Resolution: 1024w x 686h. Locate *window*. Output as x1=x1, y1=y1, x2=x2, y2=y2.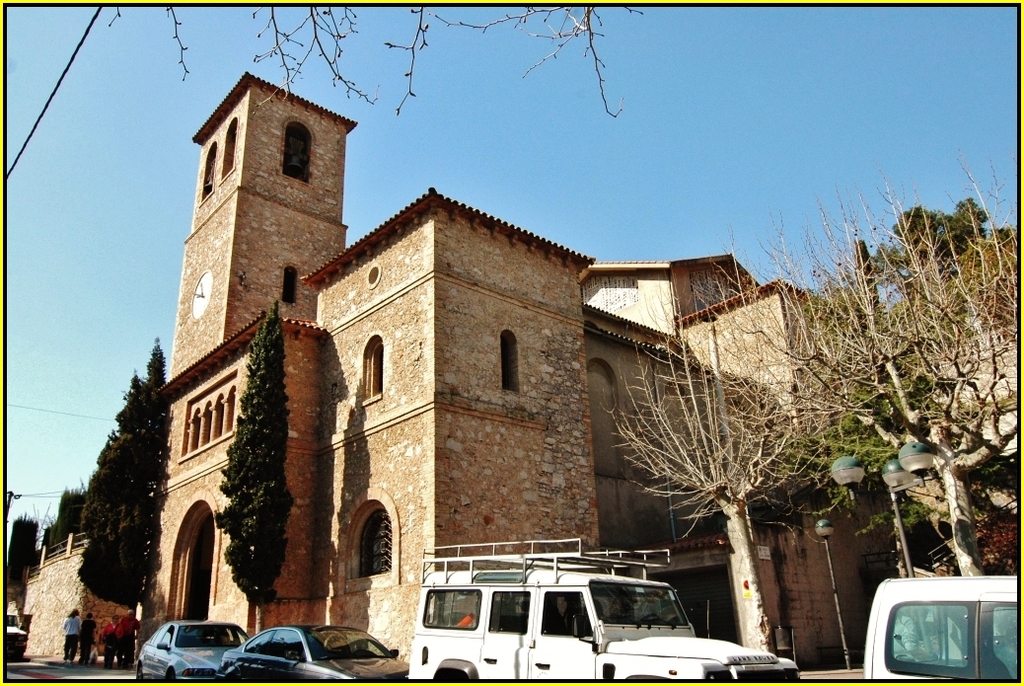
x1=283, y1=117, x2=315, y2=186.
